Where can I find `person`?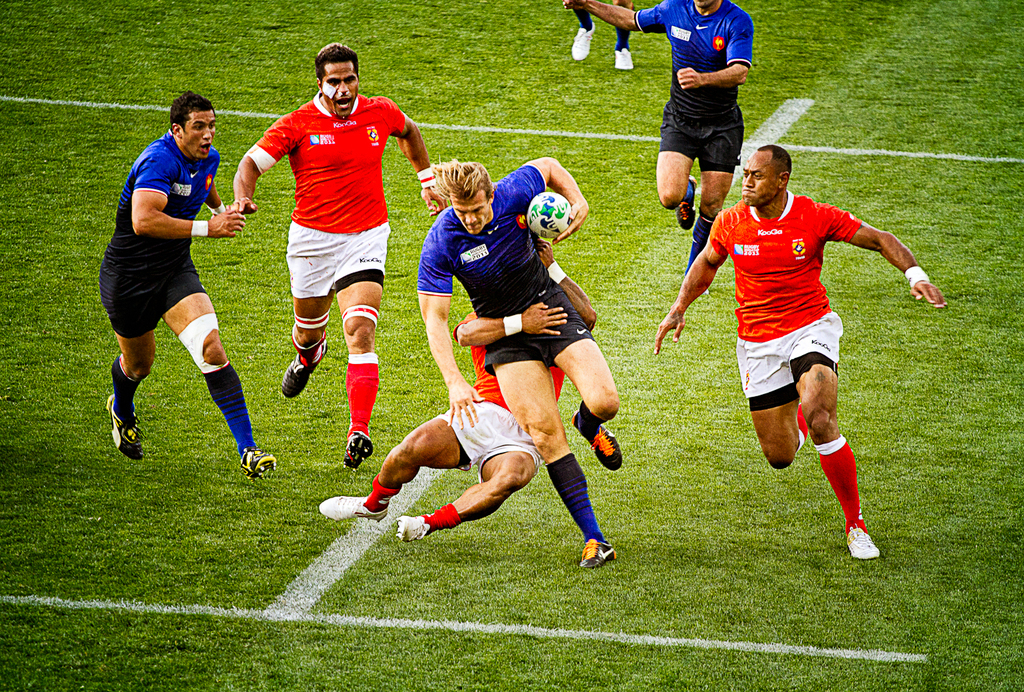
You can find it at (left=93, top=91, right=278, bottom=483).
